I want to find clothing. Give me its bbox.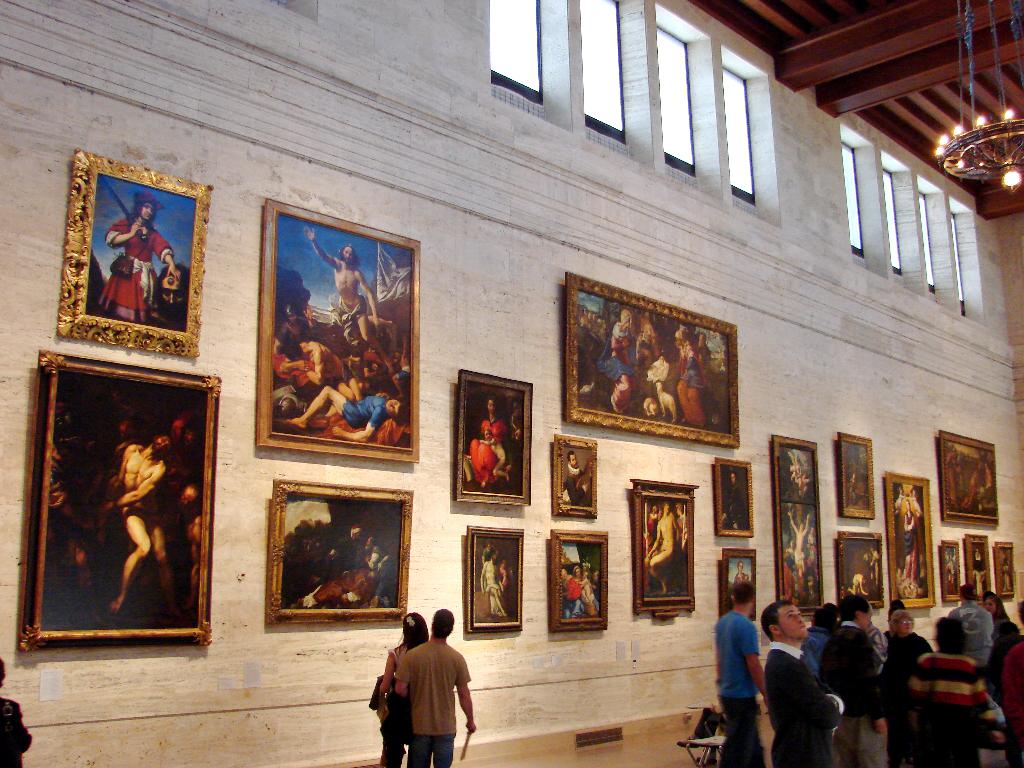
detection(83, 445, 157, 577).
